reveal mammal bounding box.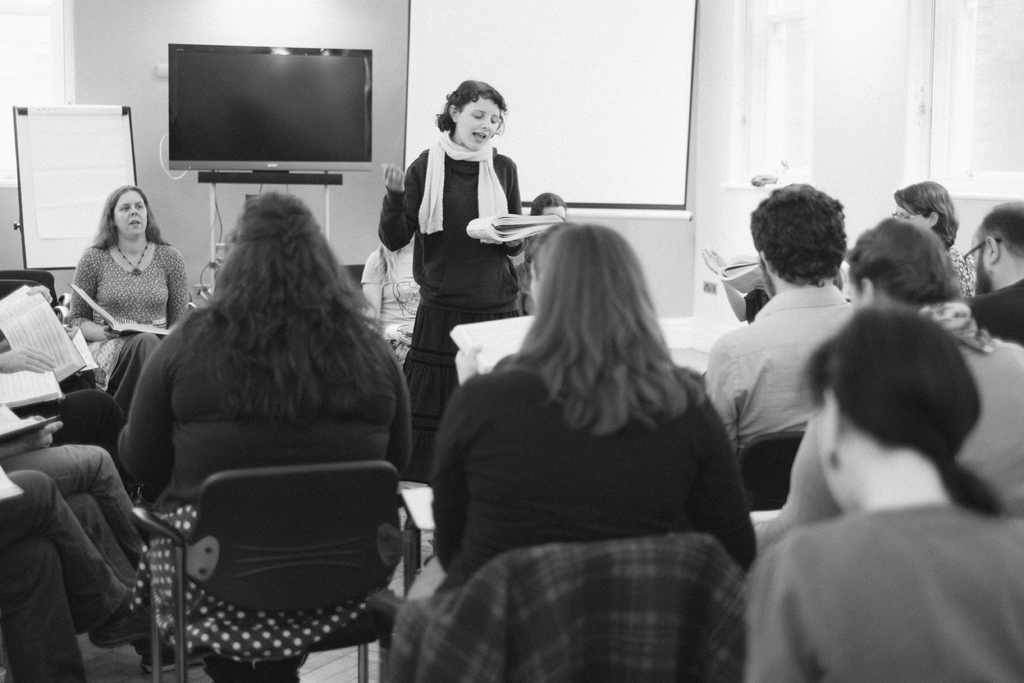
Revealed: 0,420,156,565.
